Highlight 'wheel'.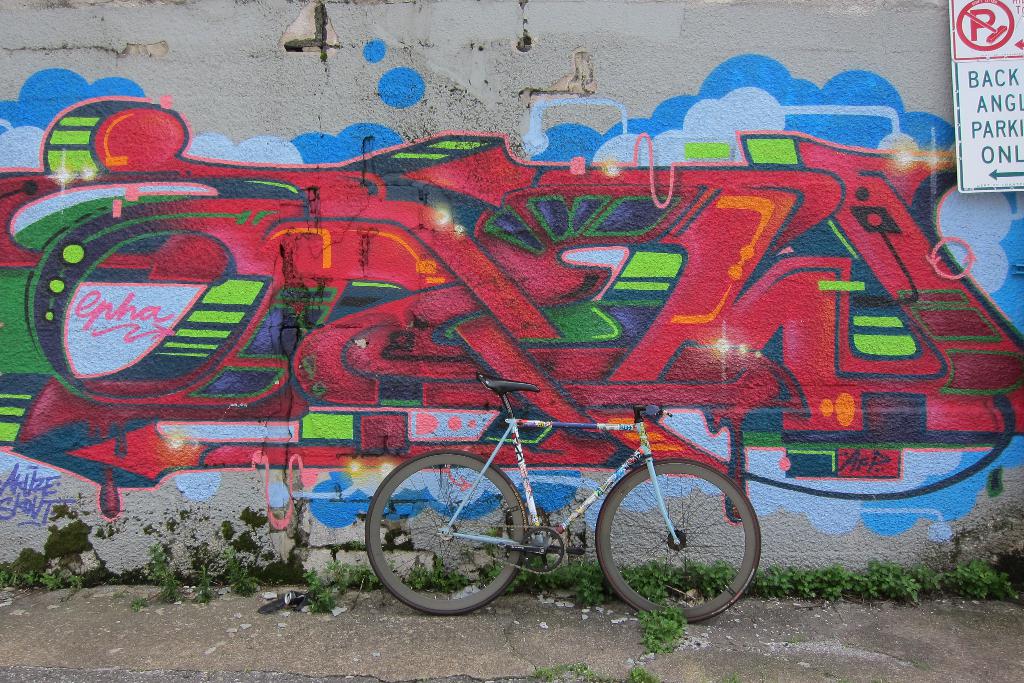
Highlighted region: l=367, t=451, r=527, b=616.
